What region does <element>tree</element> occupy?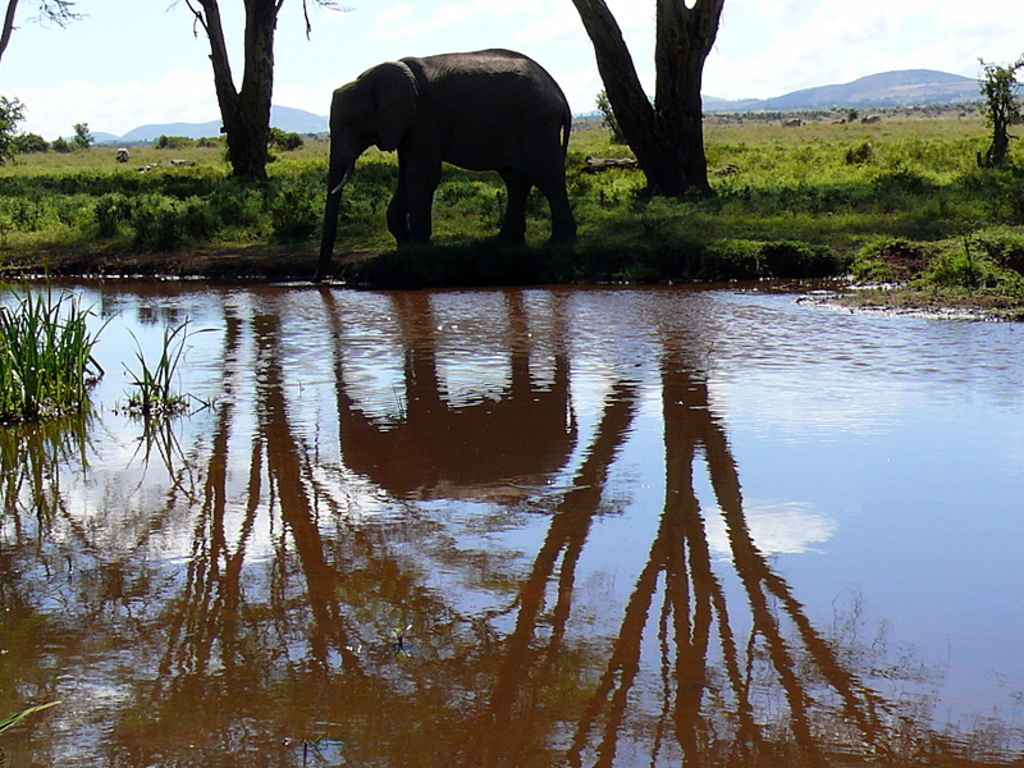
[left=544, top=5, right=755, bottom=205].
